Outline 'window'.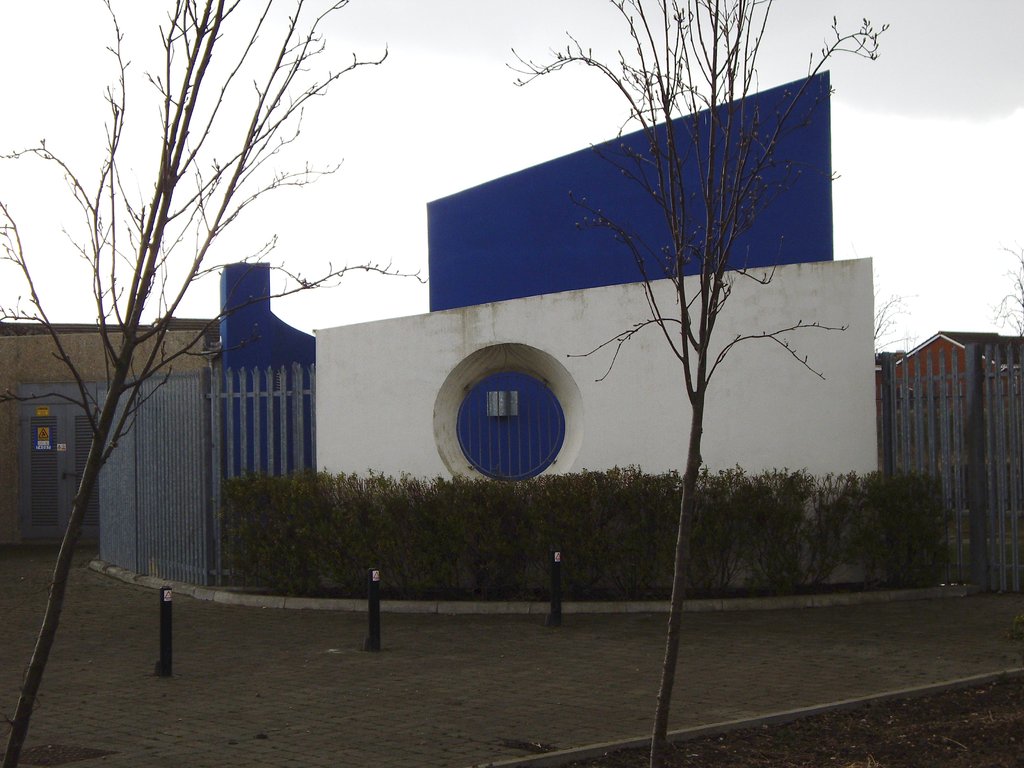
Outline: (454,342,566,473).
